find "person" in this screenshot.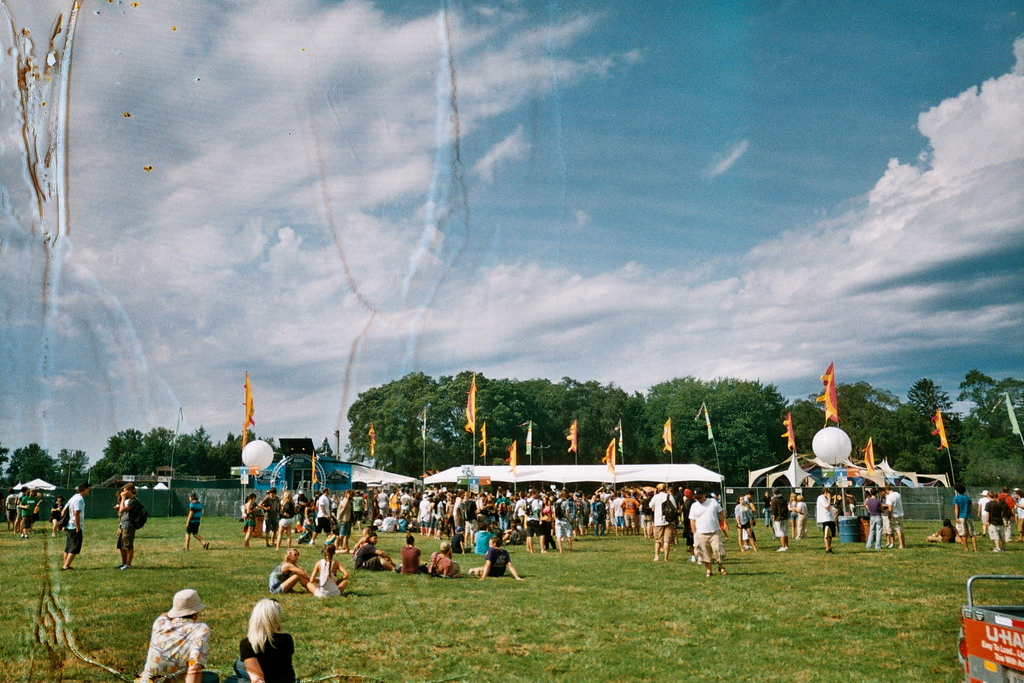
The bounding box for "person" is box=[954, 488, 976, 553].
